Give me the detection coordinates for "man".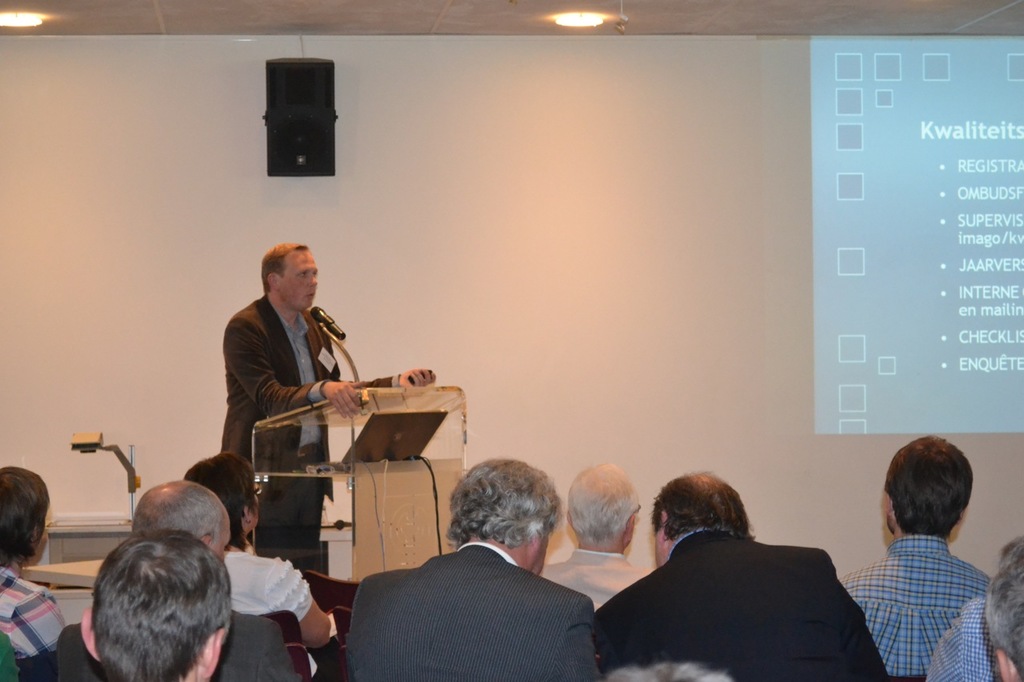
<region>601, 474, 884, 681</region>.
